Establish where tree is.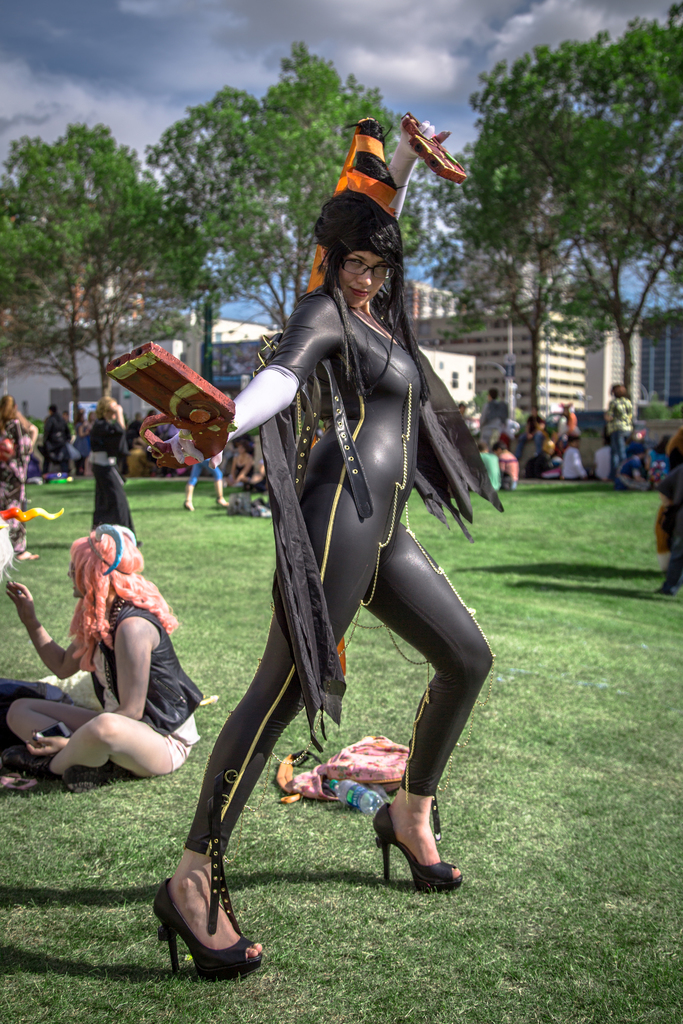
Established at l=486, t=4, r=682, b=413.
